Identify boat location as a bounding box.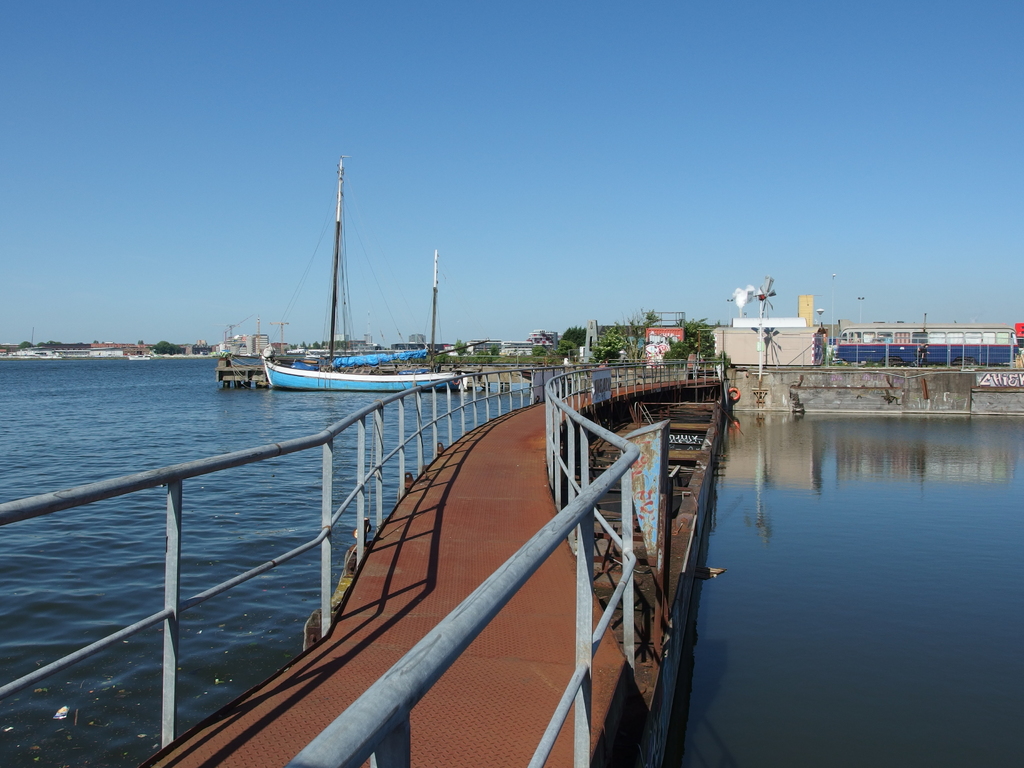
221/179/480/420.
